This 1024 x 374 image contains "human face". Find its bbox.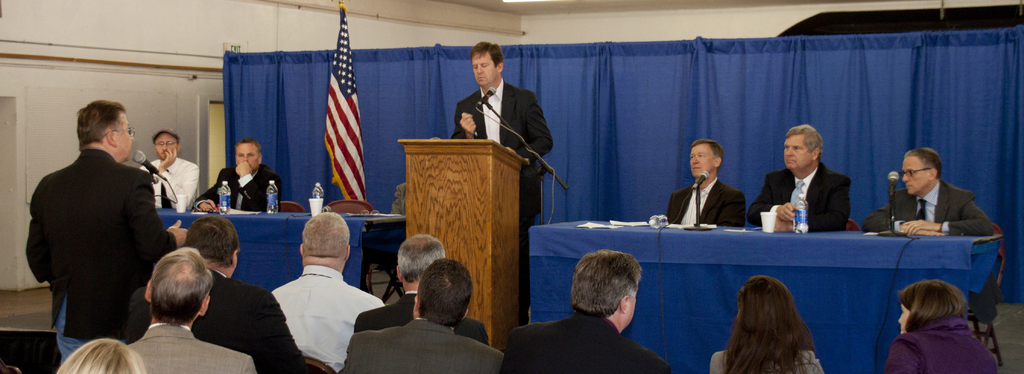
x1=236 y1=144 x2=259 y2=171.
